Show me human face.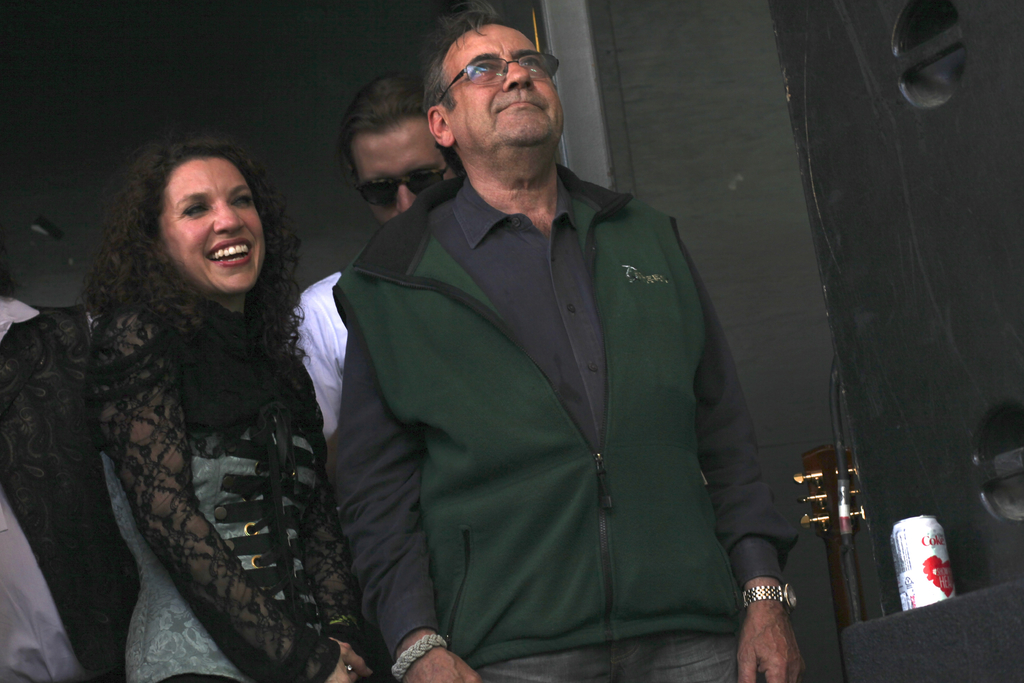
human face is here: (435,22,561,162).
